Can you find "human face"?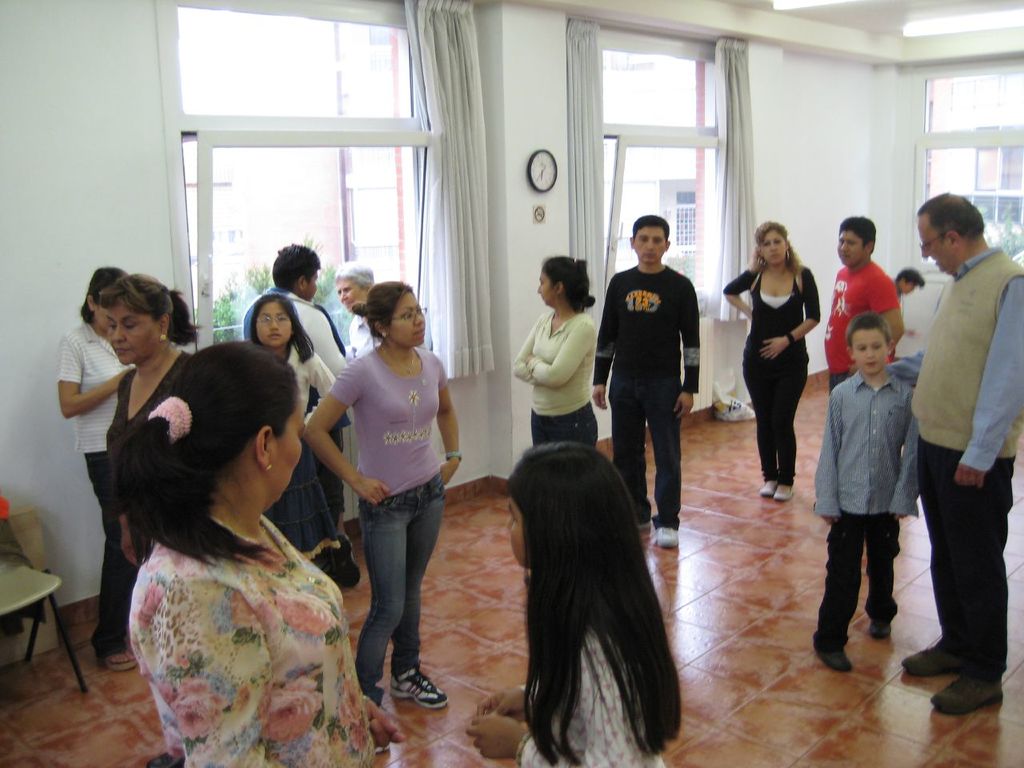
Yes, bounding box: x1=633, y1=230, x2=662, y2=262.
